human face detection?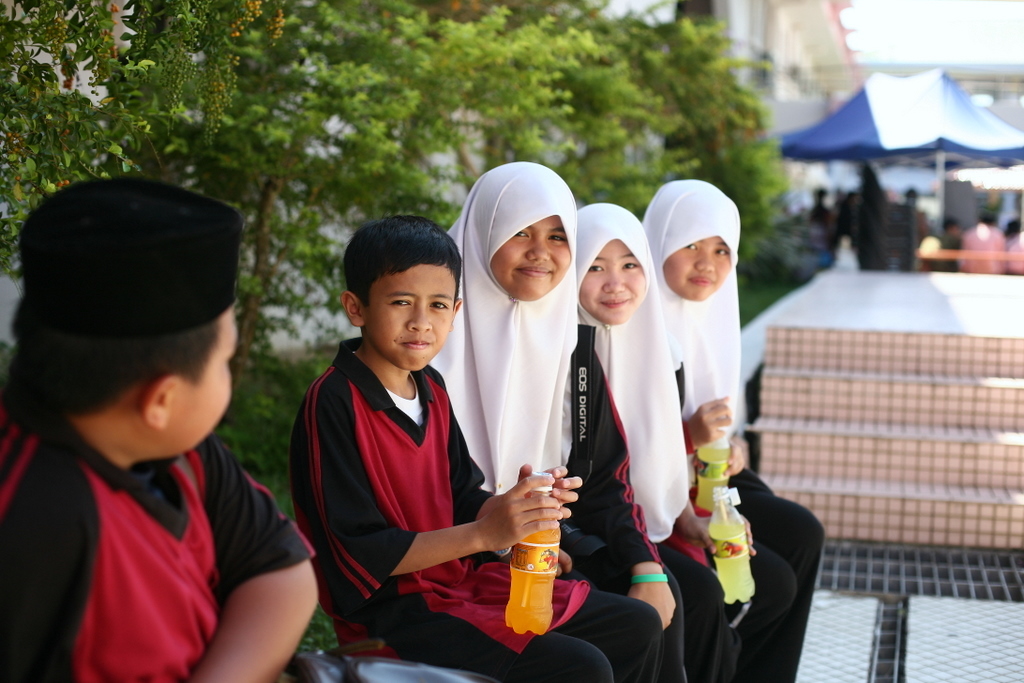
<region>662, 240, 731, 302</region>
